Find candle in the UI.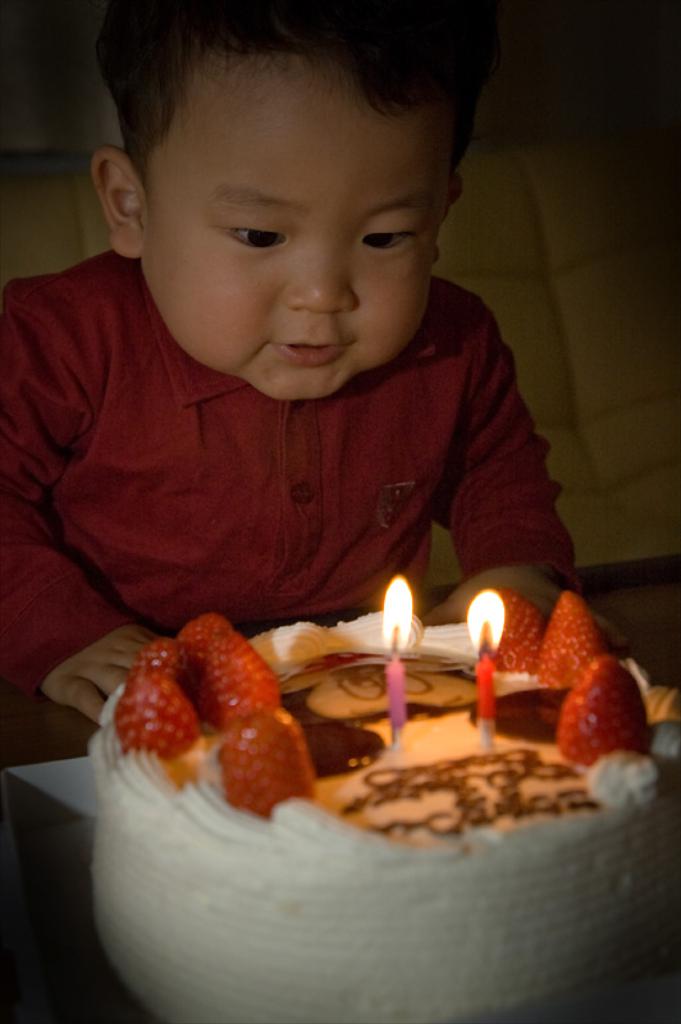
UI element at 474:643:497:750.
